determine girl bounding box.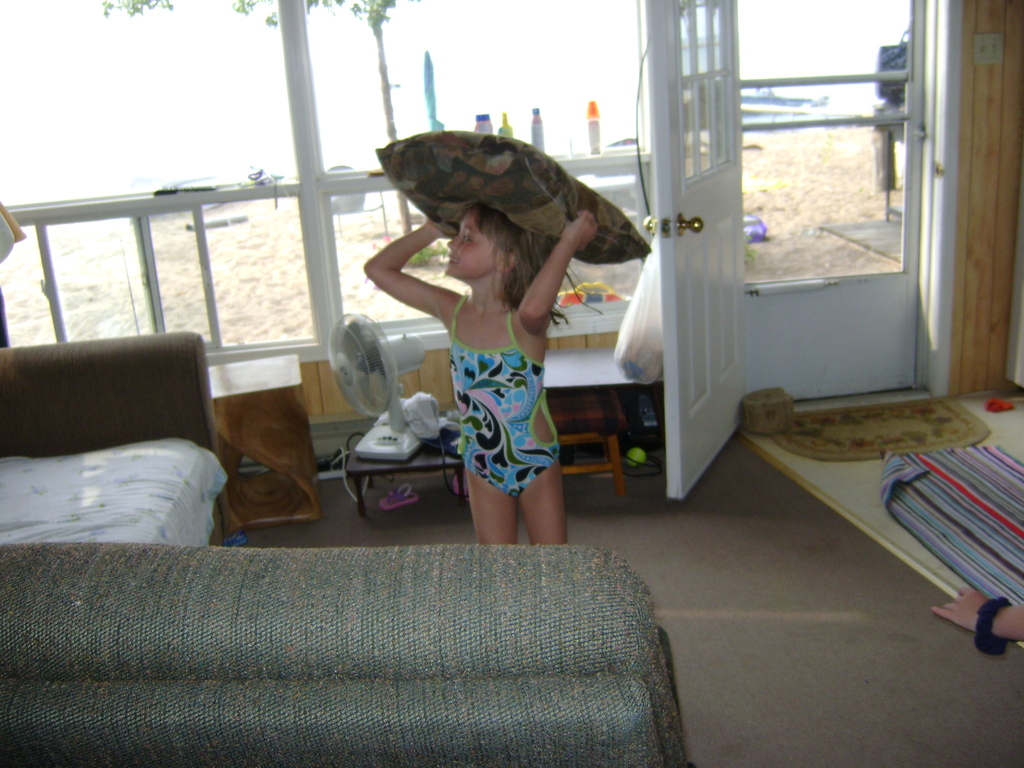
Determined: [x1=360, y1=214, x2=608, y2=540].
